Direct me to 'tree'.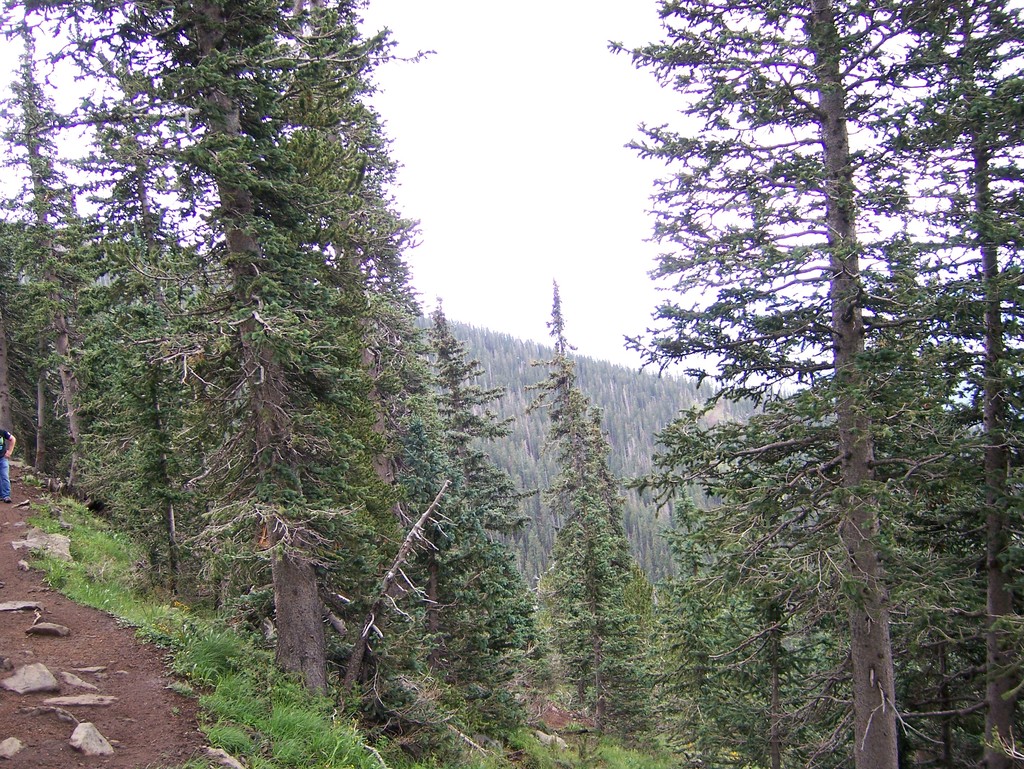
Direction: <box>301,0,424,678</box>.
